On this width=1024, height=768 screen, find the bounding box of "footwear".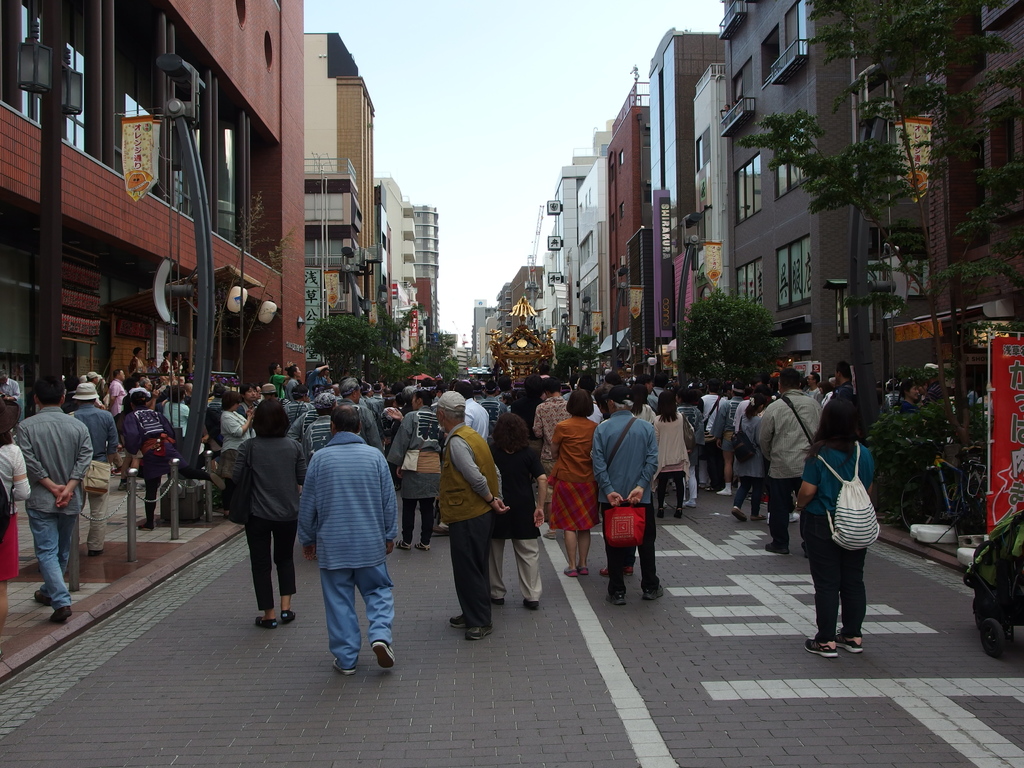
Bounding box: {"x1": 655, "y1": 509, "x2": 663, "y2": 520}.
